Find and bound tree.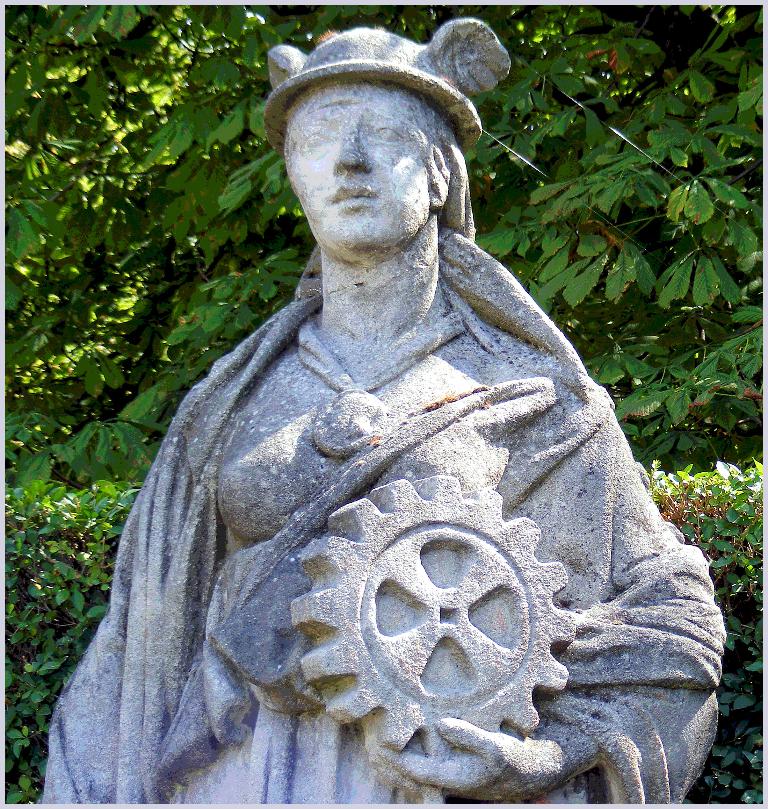
Bound: x1=1 y1=5 x2=766 y2=490.
